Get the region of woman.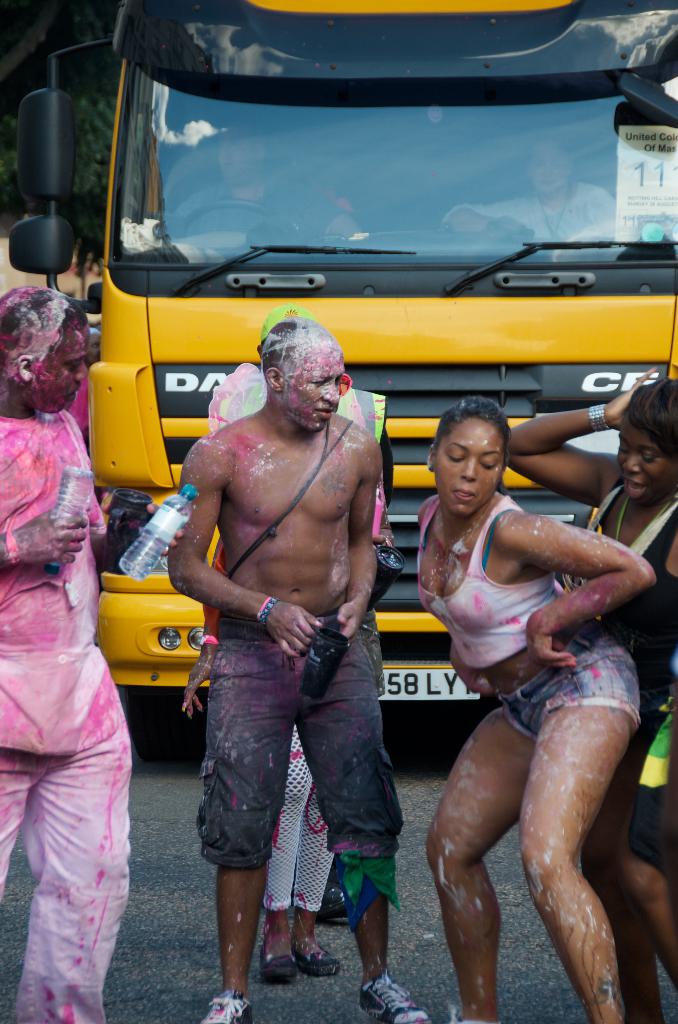
x1=508, y1=361, x2=677, y2=1023.
